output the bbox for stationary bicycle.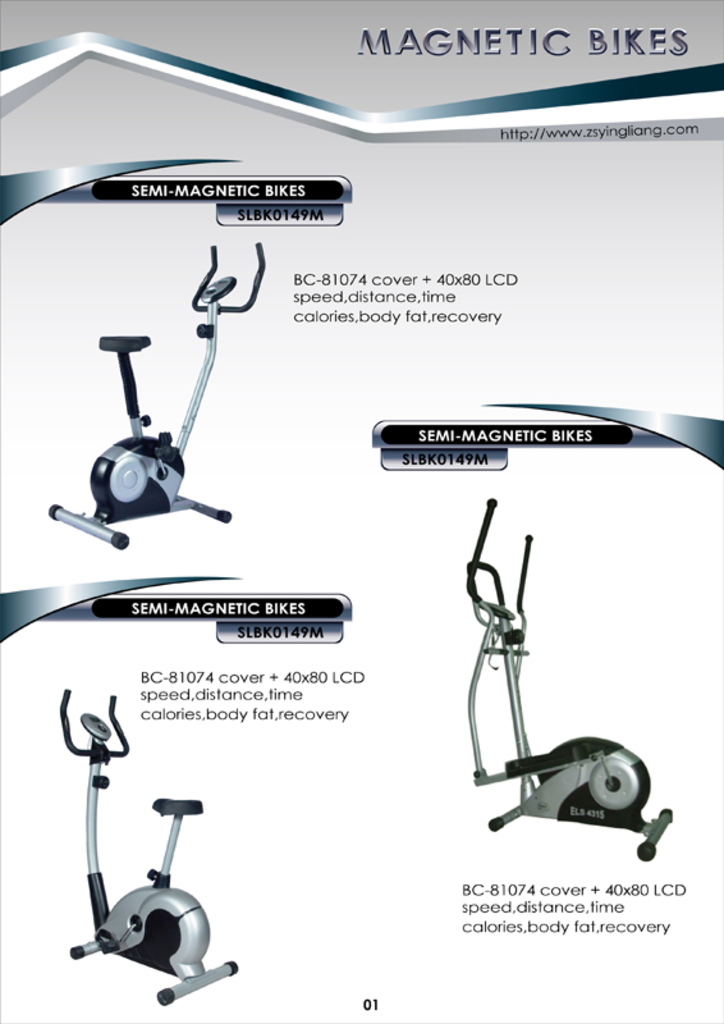
crop(46, 232, 265, 558).
